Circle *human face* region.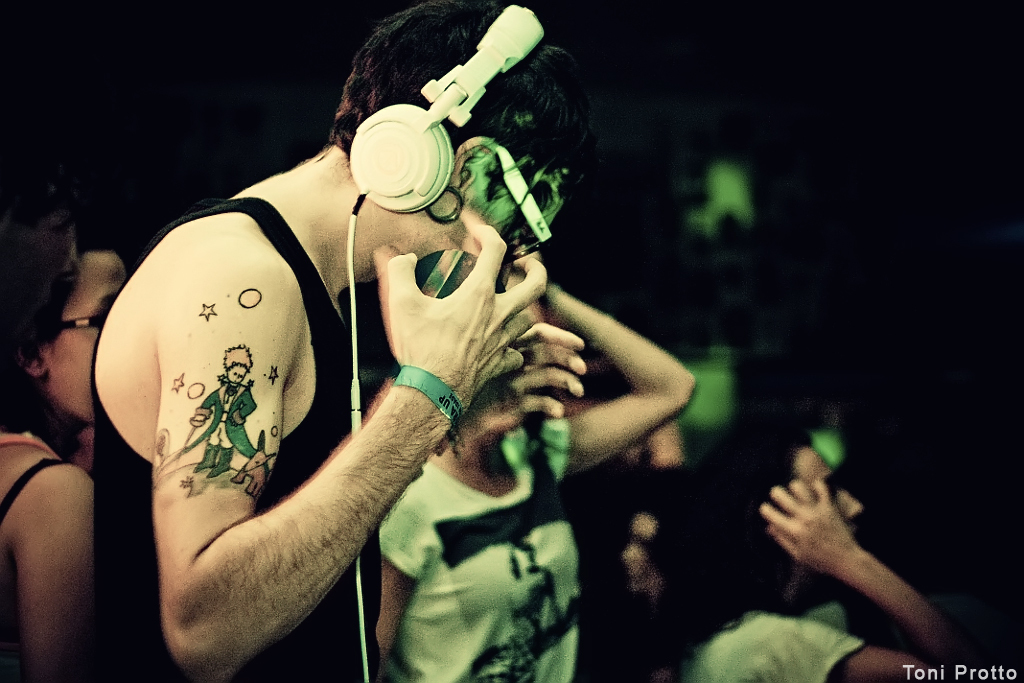
Region: 42, 248, 130, 427.
